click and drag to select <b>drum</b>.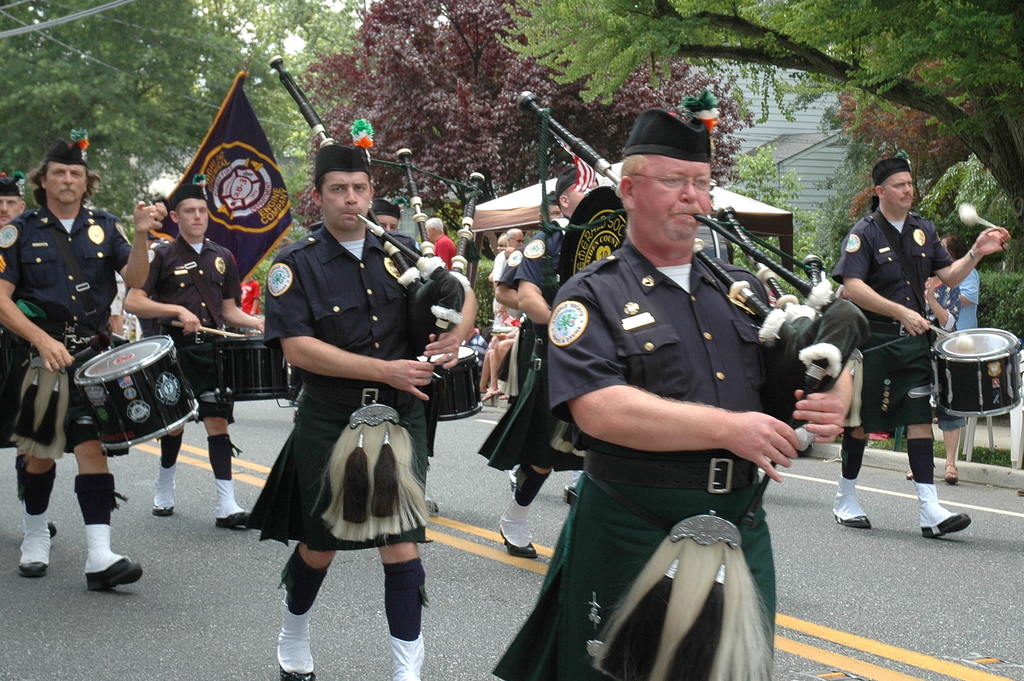
Selection: BBox(415, 344, 484, 419).
